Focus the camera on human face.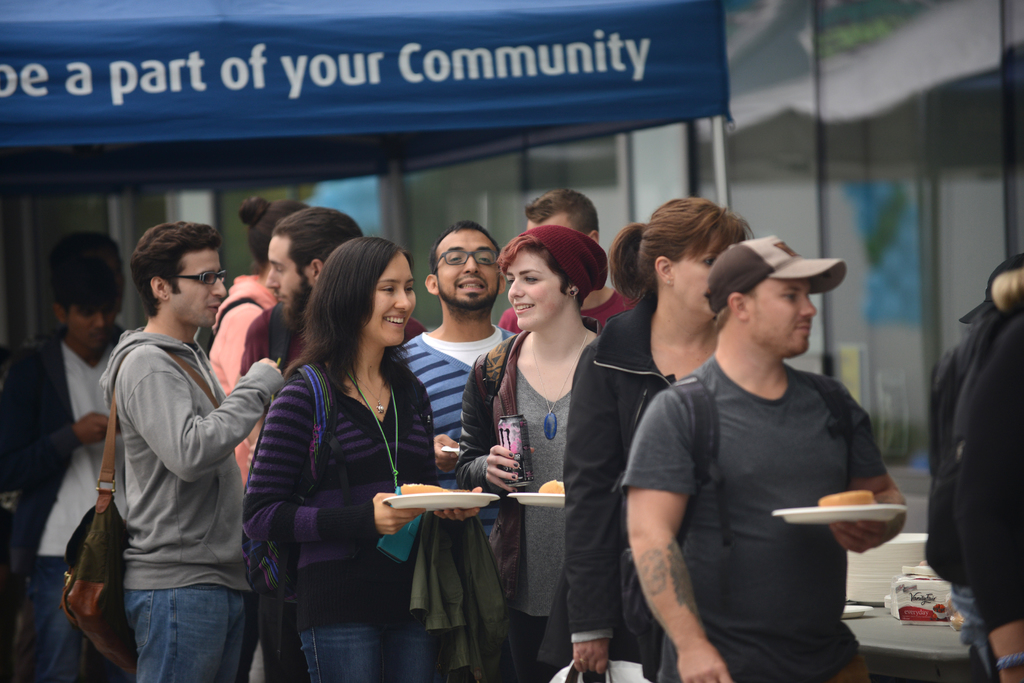
Focus region: l=267, t=237, r=303, b=309.
